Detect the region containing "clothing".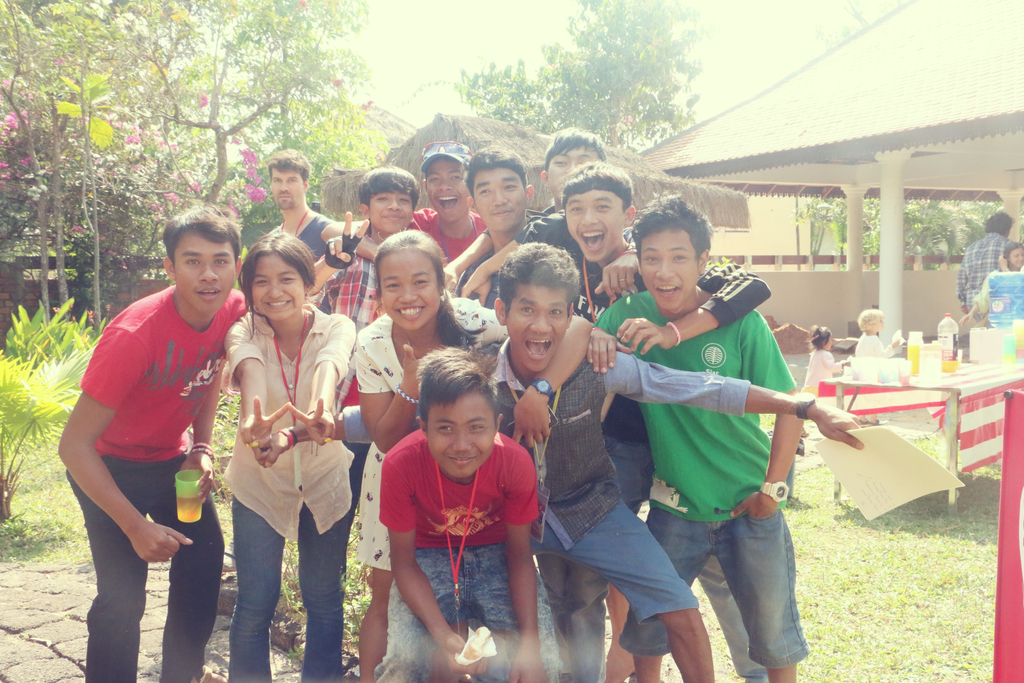
{"left": 509, "top": 211, "right": 768, "bottom": 342}.
